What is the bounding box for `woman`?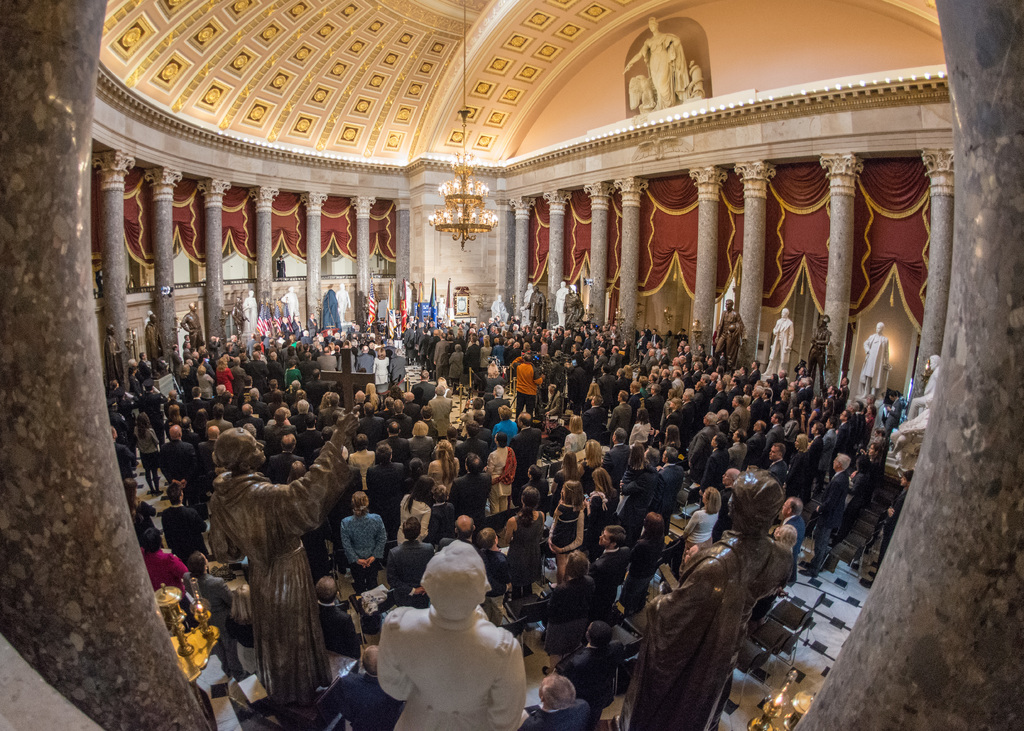
BBox(682, 486, 721, 549).
